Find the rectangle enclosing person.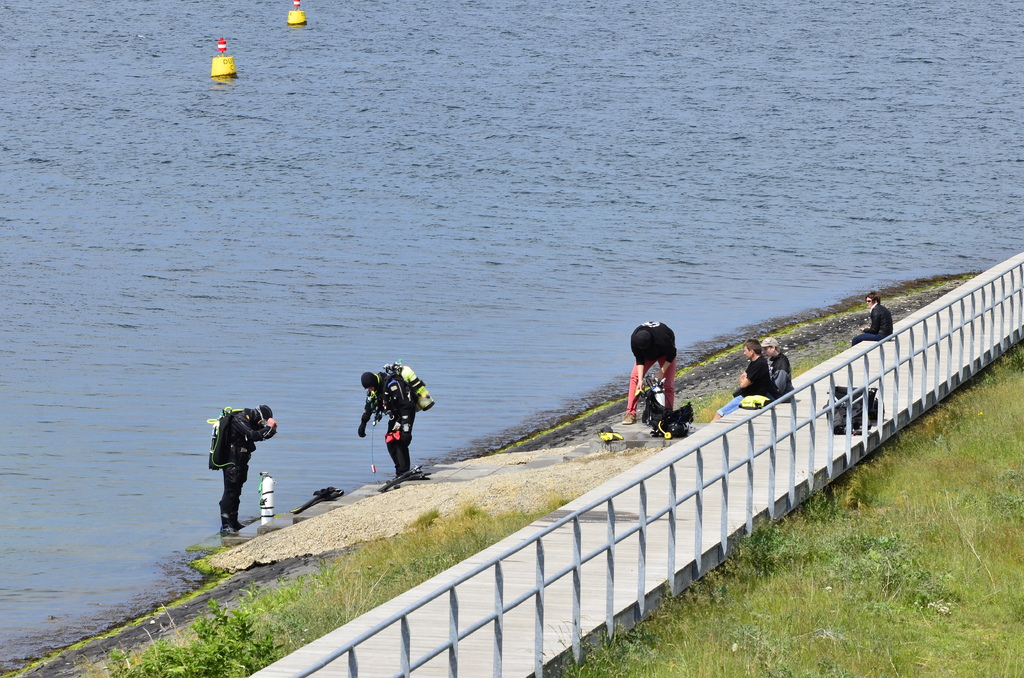
x1=850 y1=286 x2=893 y2=349.
